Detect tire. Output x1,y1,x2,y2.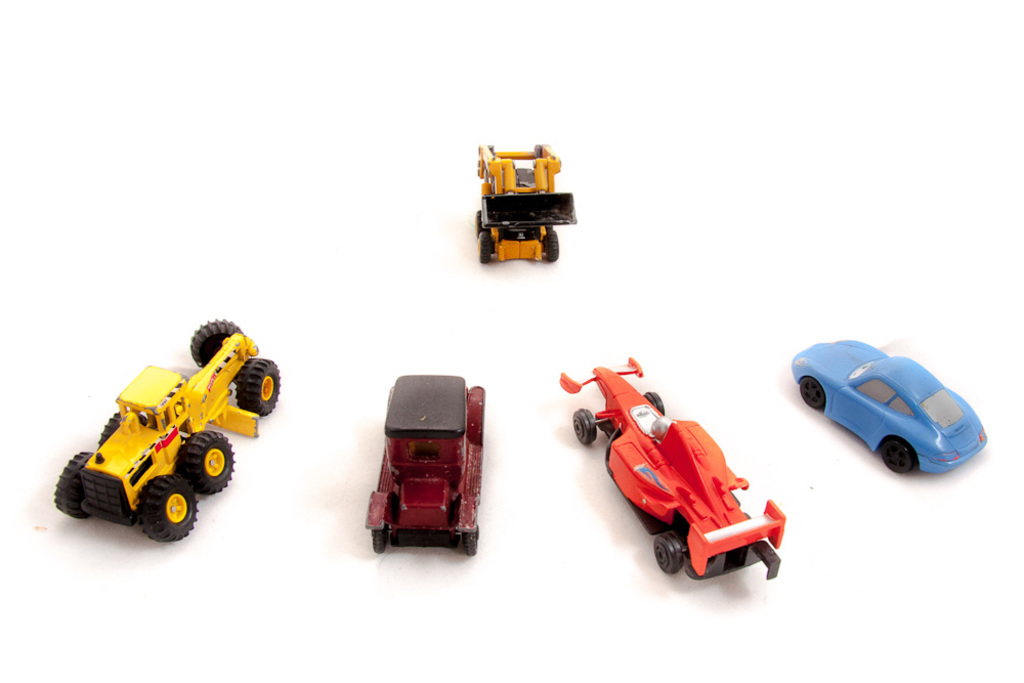
369,526,391,553.
